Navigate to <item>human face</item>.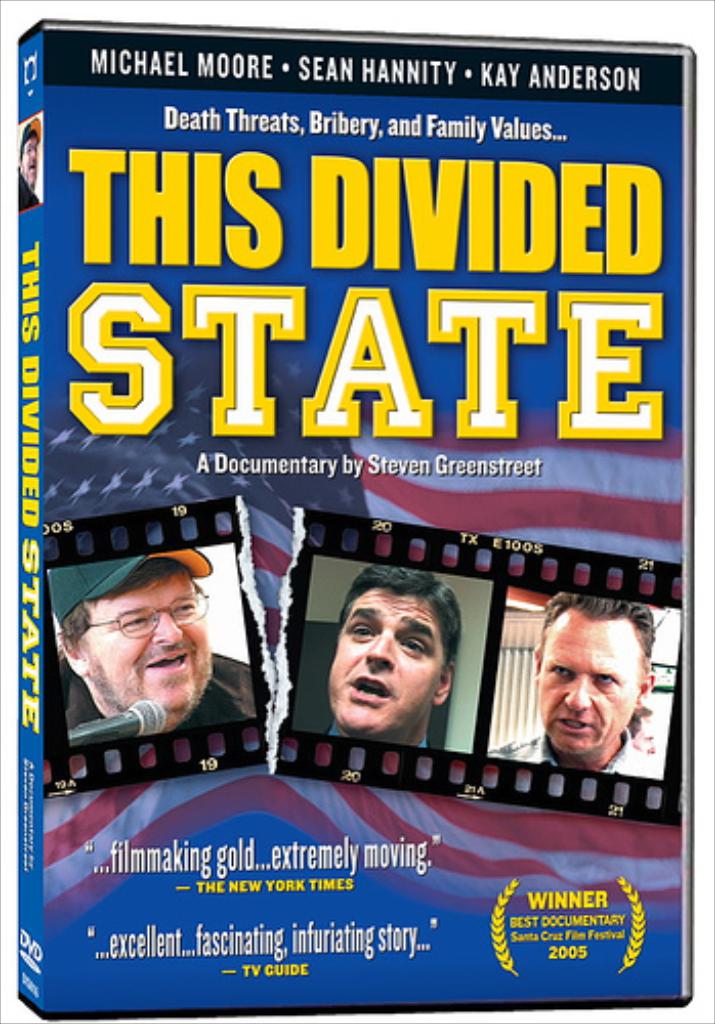
Navigation target: [left=541, top=623, right=643, bottom=756].
